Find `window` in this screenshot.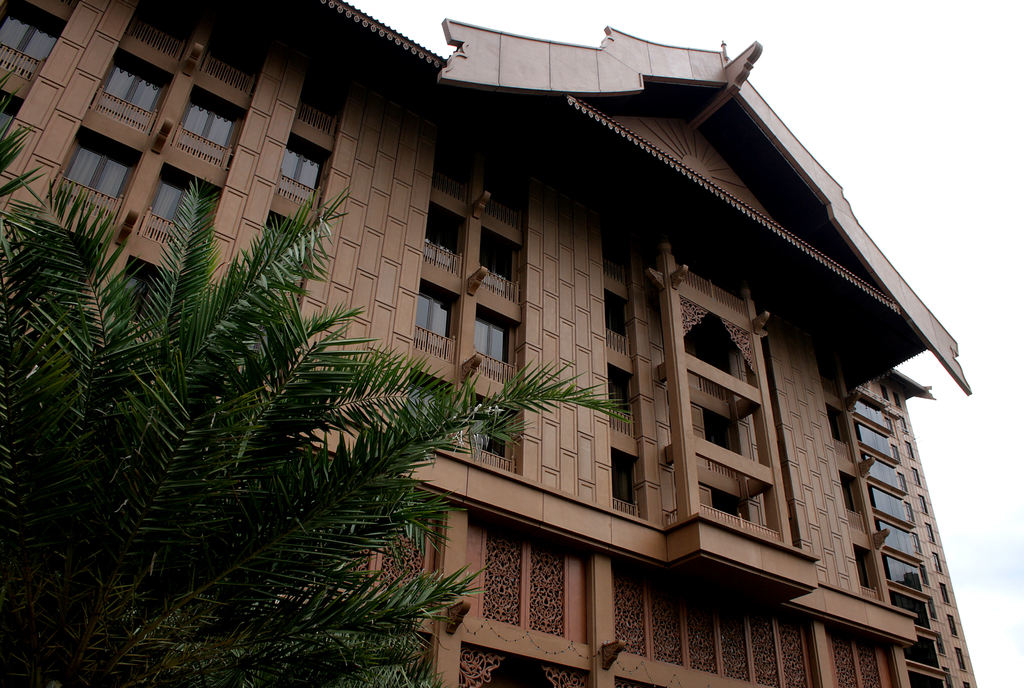
The bounding box for `window` is bbox(851, 542, 879, 600).
